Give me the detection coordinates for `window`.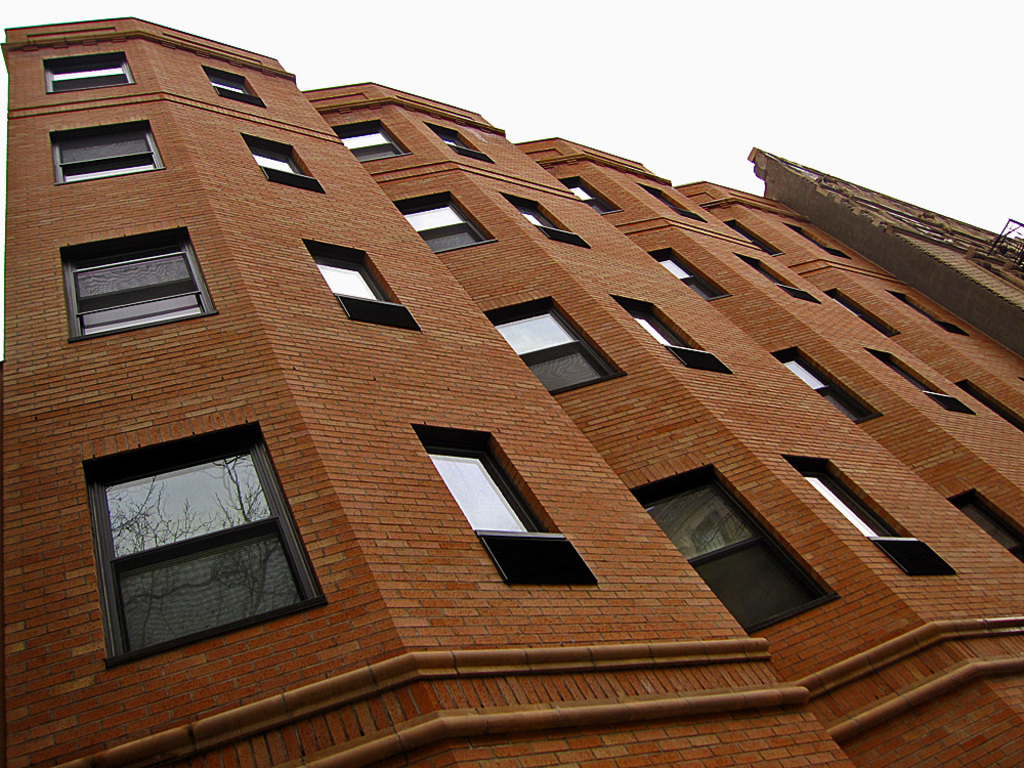
(x1=47, y1=115, x2=166, y2=183).
